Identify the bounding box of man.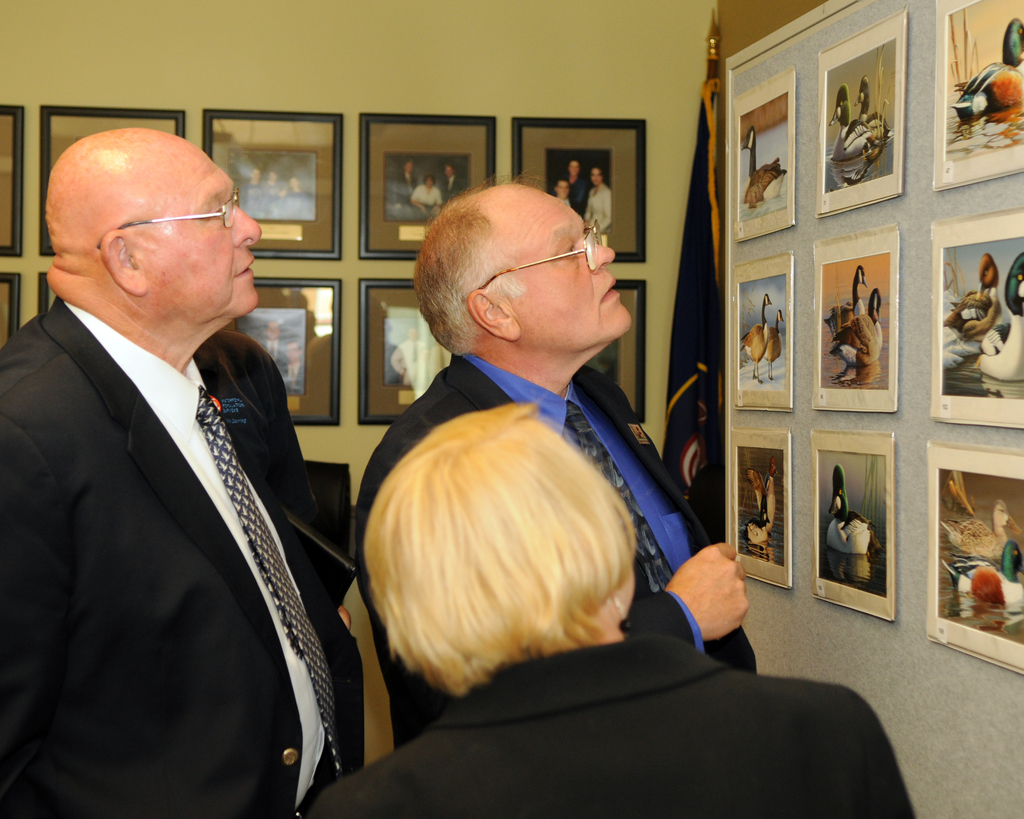
(x1=278, y1=339, x2=315, y2=394).
